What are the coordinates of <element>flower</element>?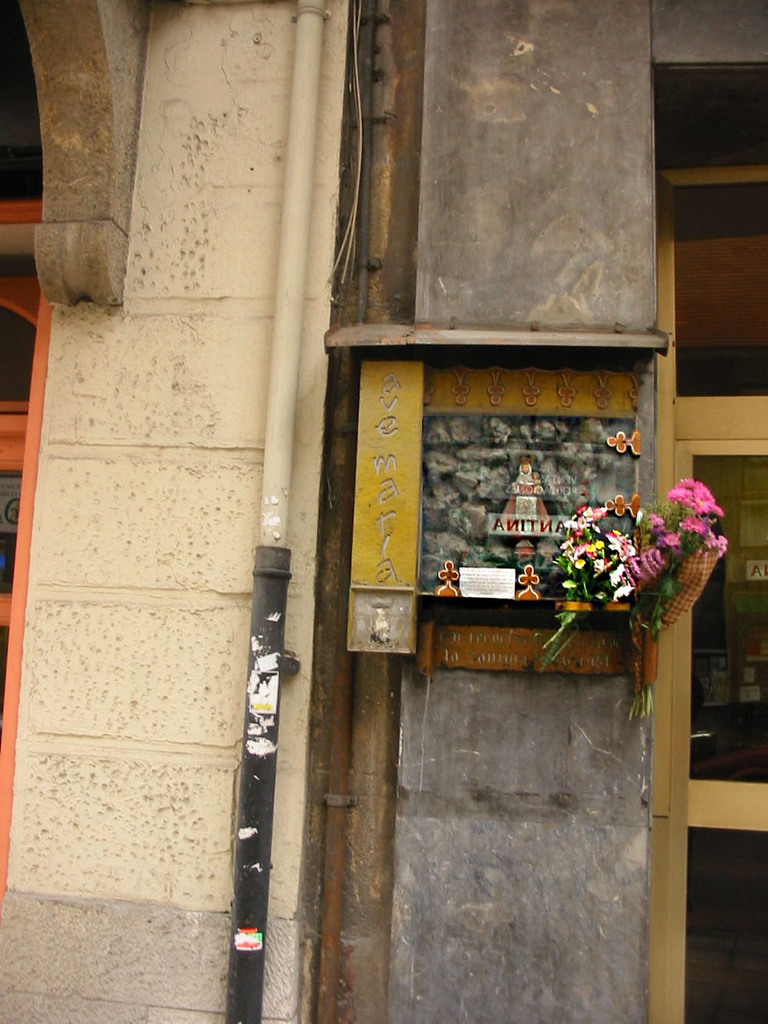
(x1=667, y1=472, x2=718, y2=514).
